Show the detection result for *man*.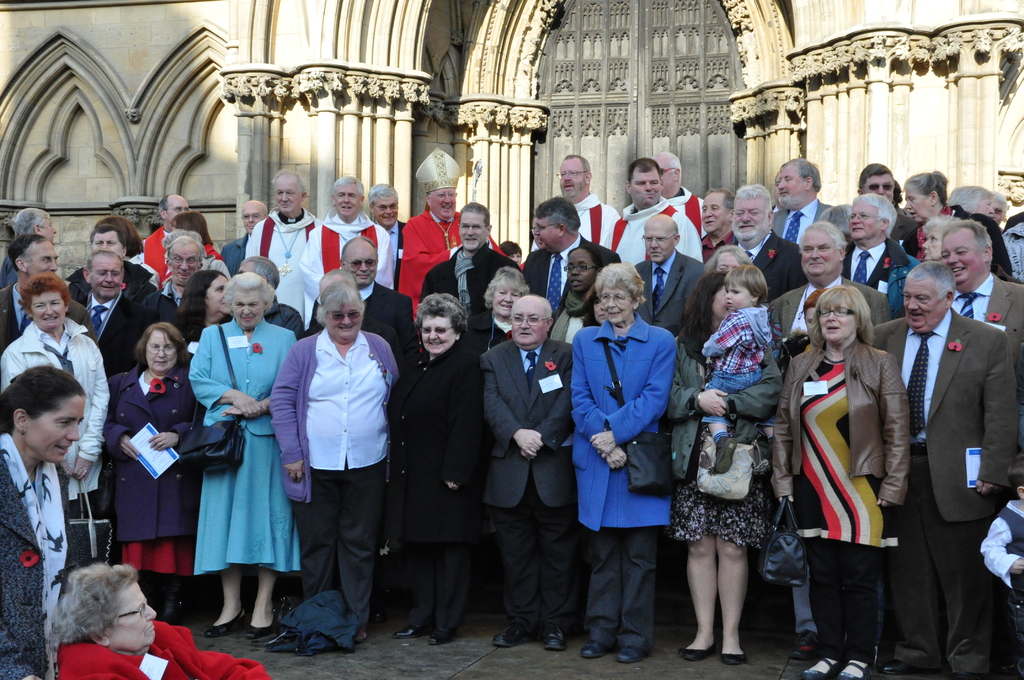
298 170 394 325.
